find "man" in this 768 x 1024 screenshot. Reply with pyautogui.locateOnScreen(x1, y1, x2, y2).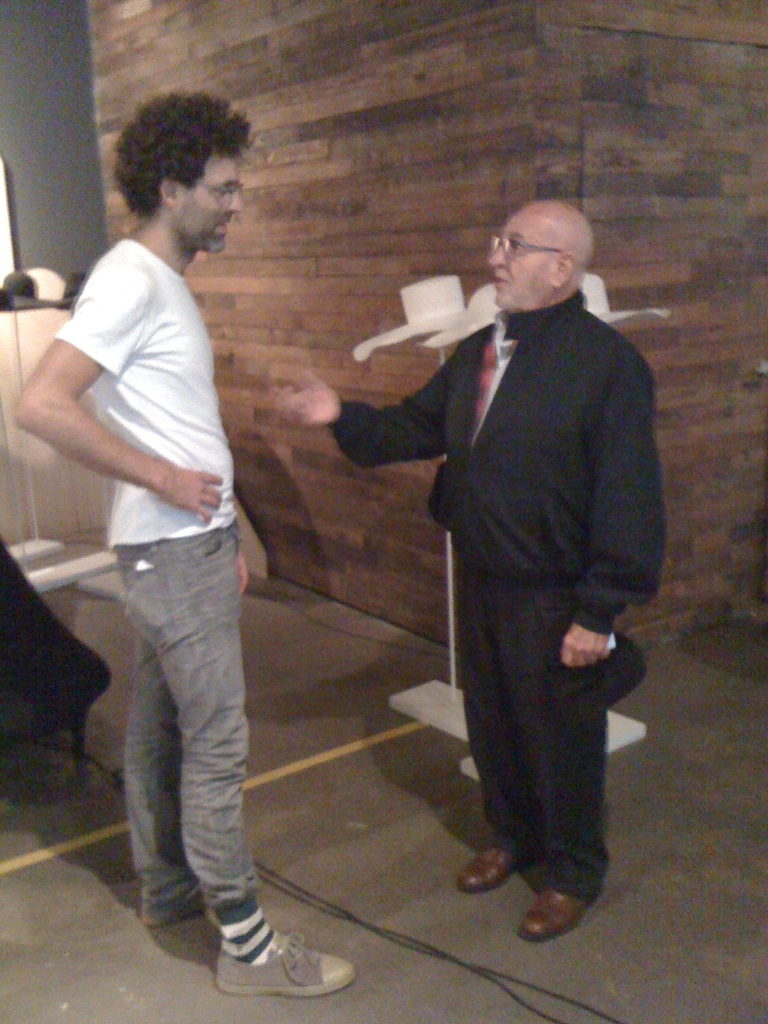
pyautogui.locateOnScreen(12, 85, 362, 995).
